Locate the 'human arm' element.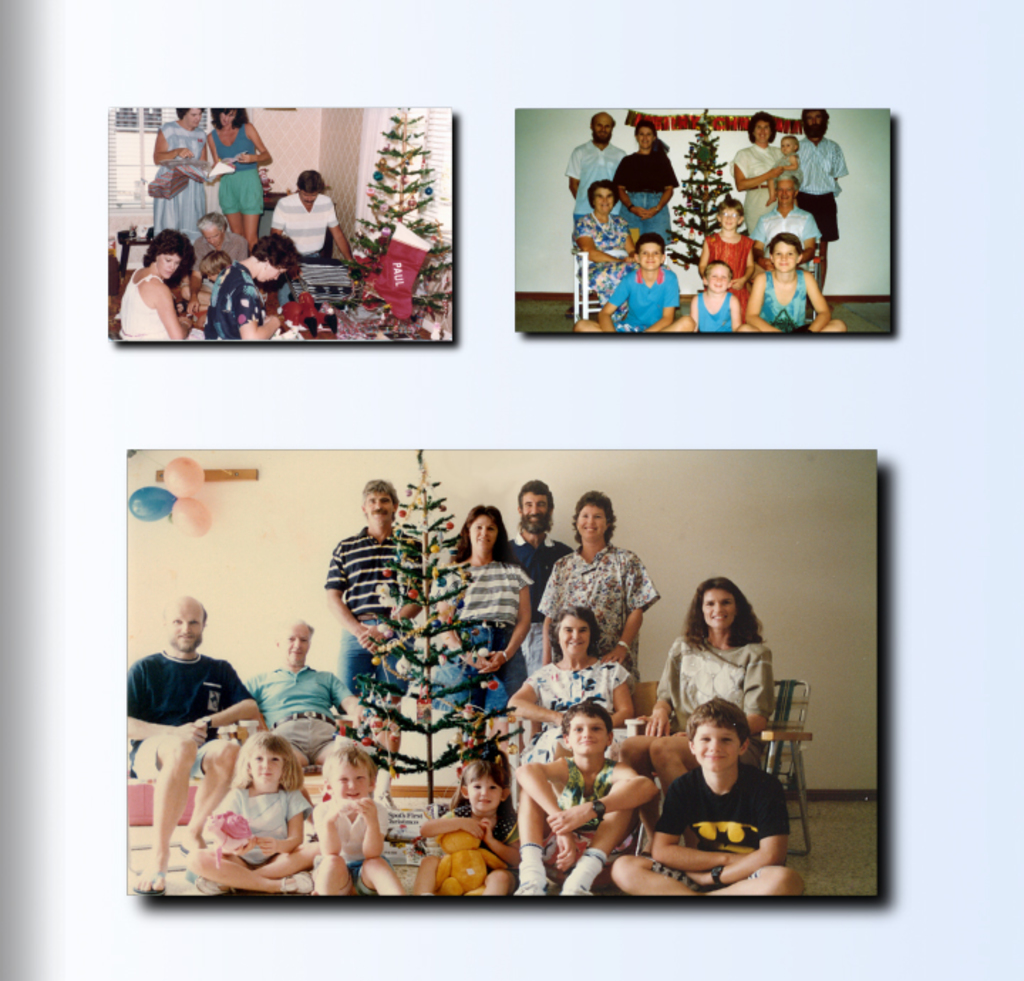
Element bbox: Rect(741, 236, 762, 262).
